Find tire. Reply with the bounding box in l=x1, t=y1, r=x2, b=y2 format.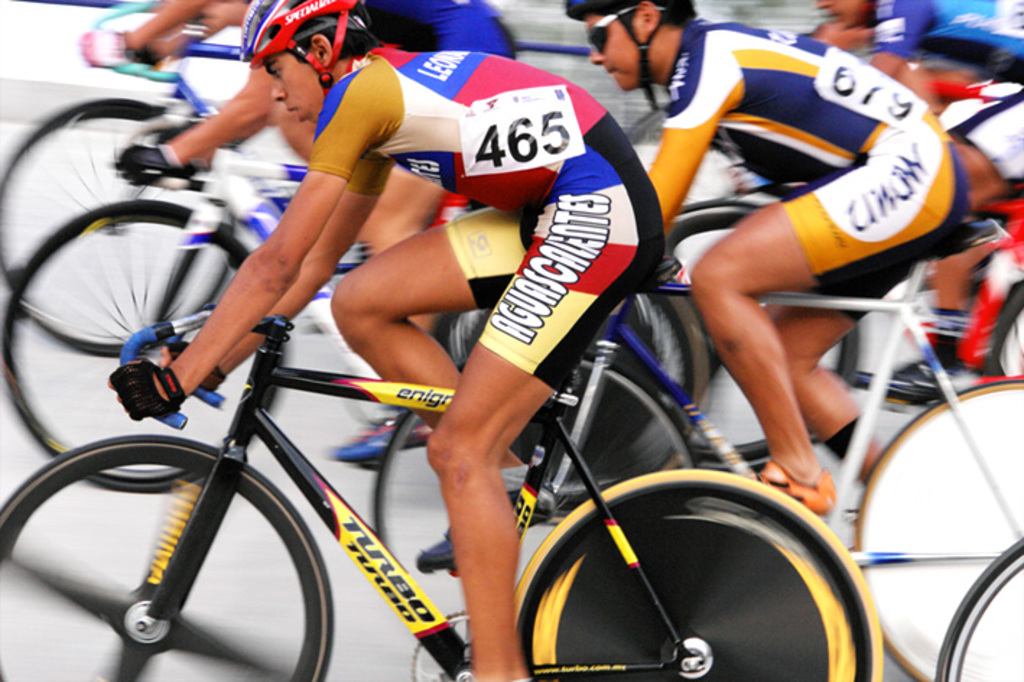
l=3, t=199, r=283, b=491.
